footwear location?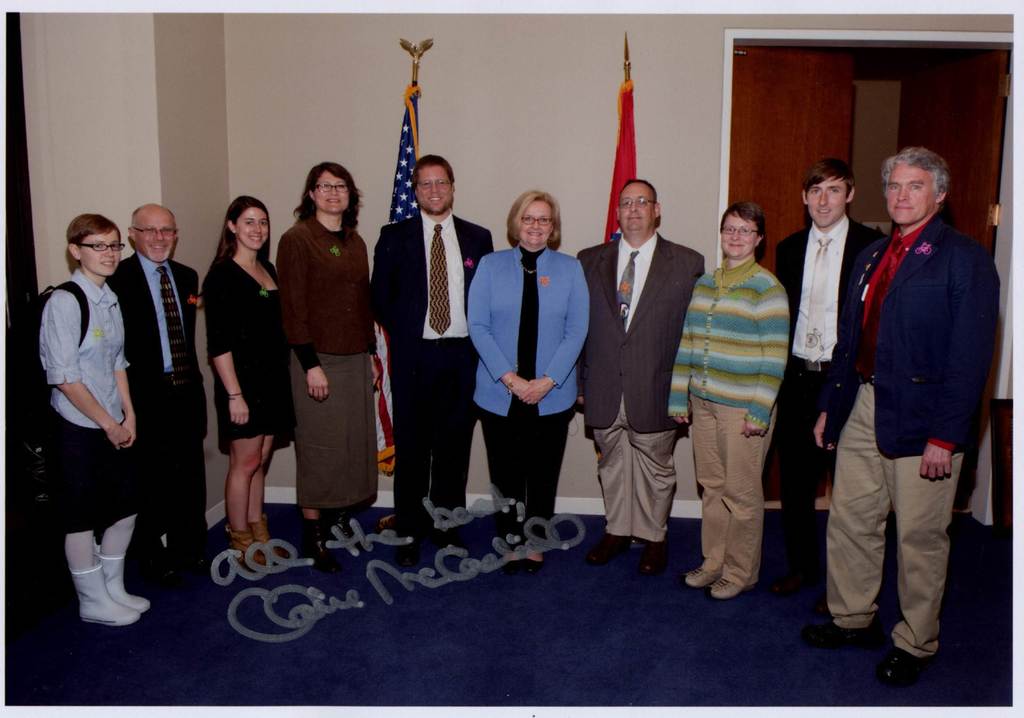
box(641, 539, 666, 574)
